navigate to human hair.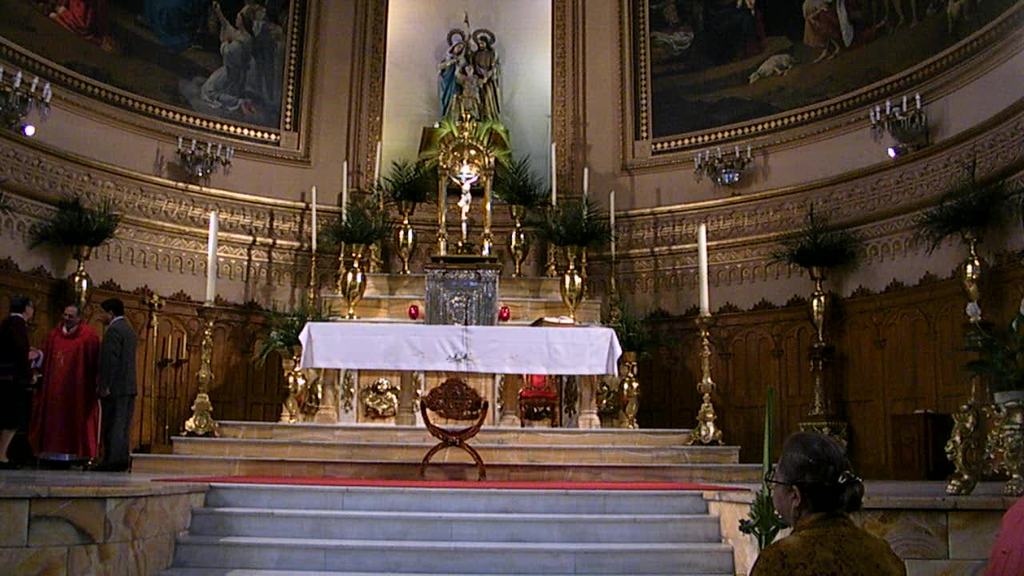
Navigation target: 773, 438, 870, 530.
